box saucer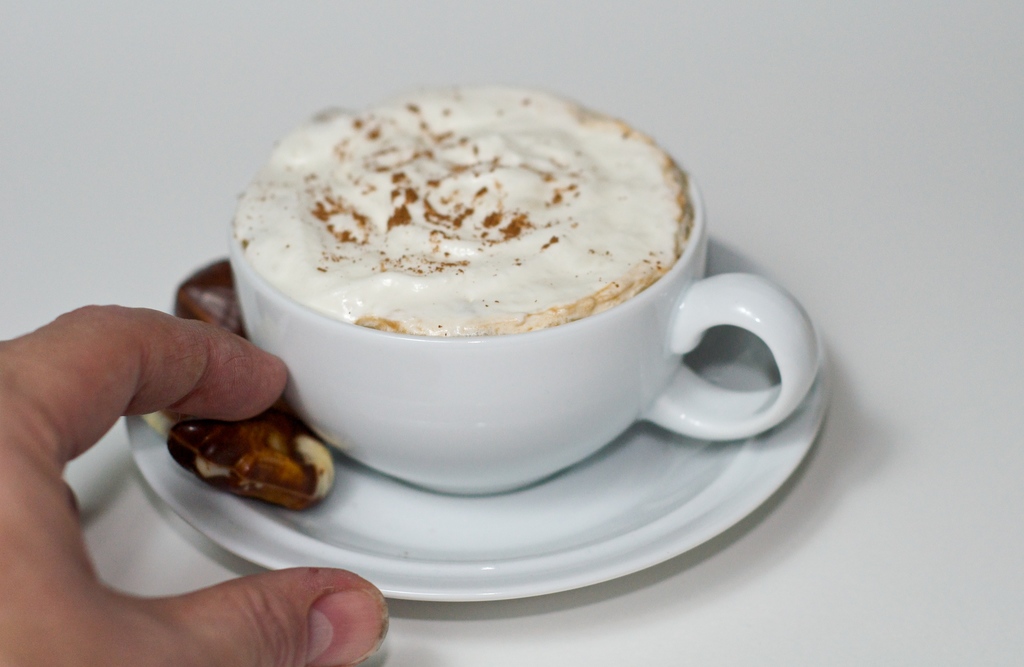
locate(122, 234, 833, 600)
